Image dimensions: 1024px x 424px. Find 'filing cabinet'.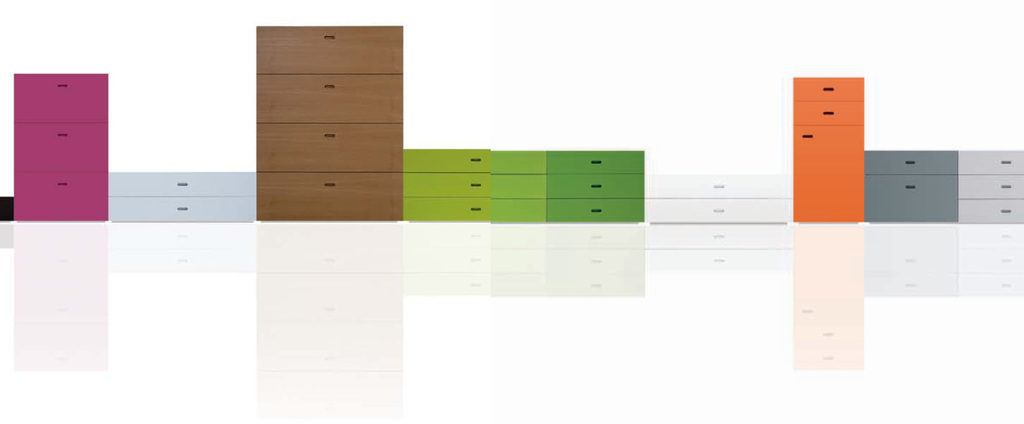
<bbox>9, 52, 122, 228</bbox>.
